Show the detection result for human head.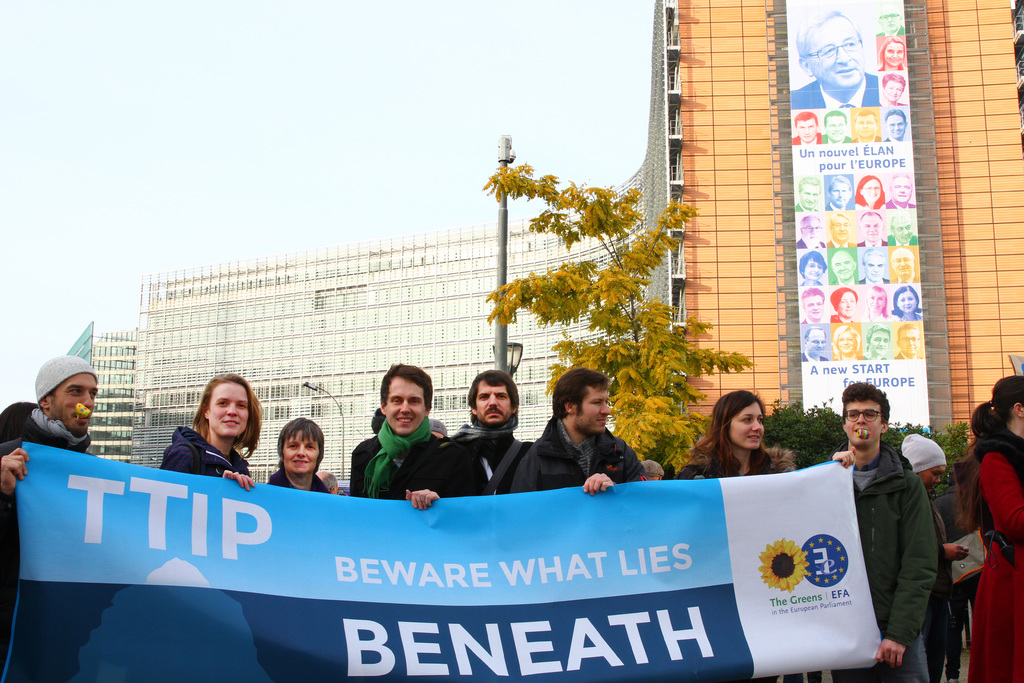
pyautogui.locateOnScreen(830, 252, 858, 279).
